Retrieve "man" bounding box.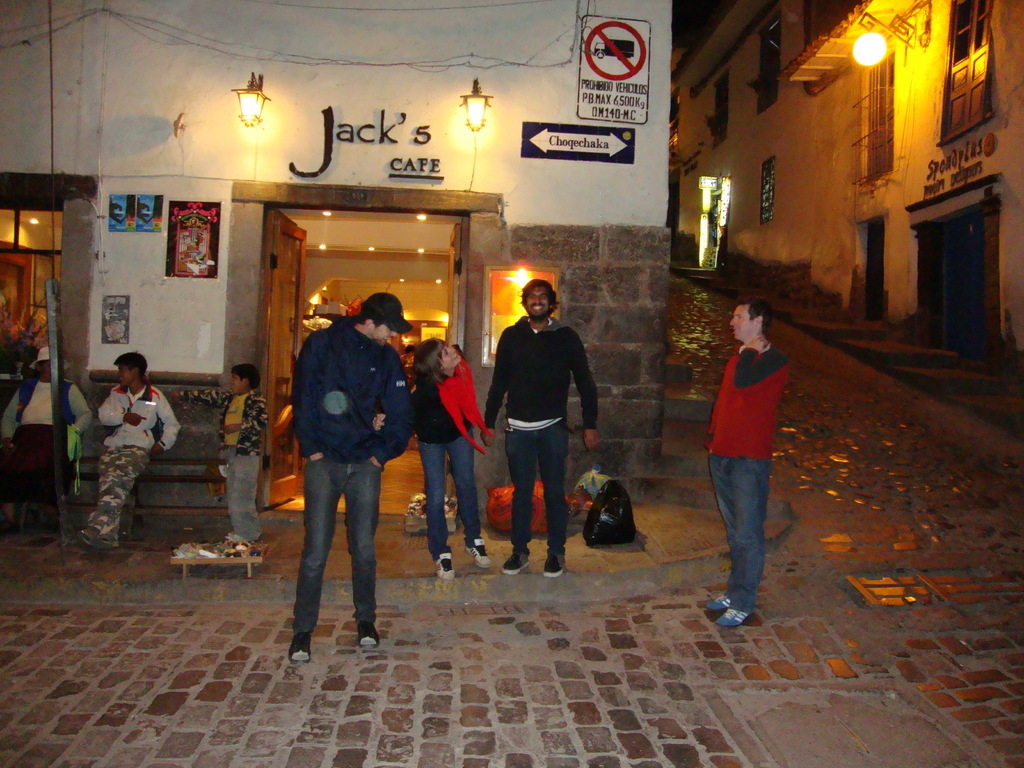
Bounding box: <bbox>290, 291, 414, 659</bbox>.
